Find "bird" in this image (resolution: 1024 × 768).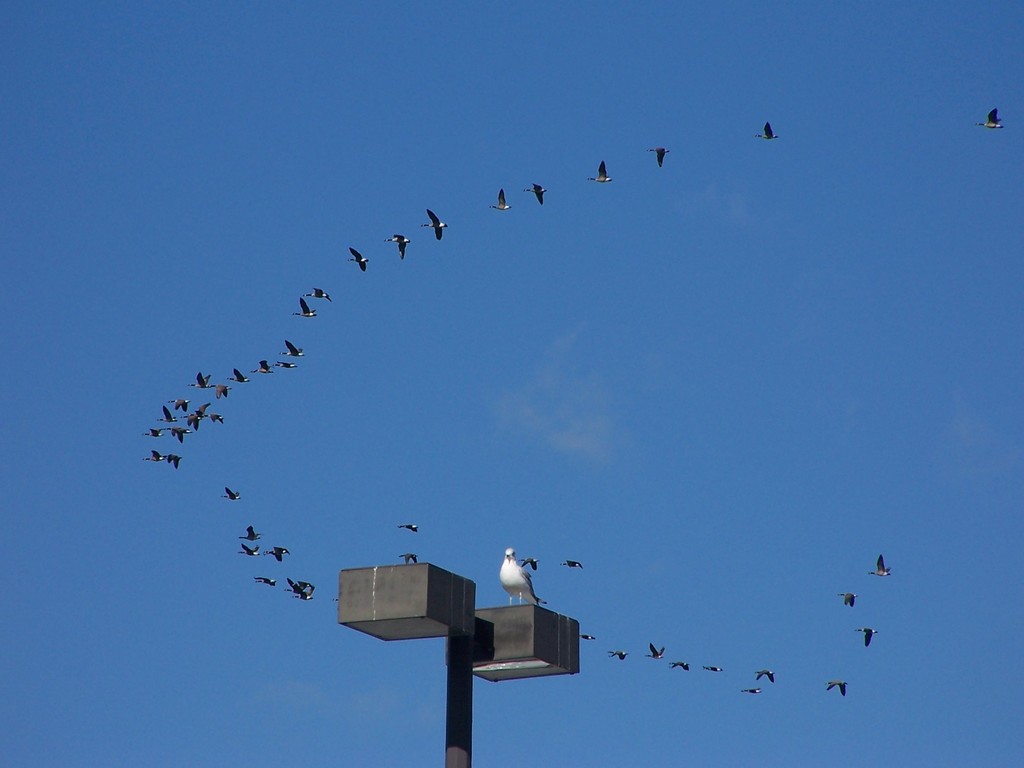
(165,452,185,469).
